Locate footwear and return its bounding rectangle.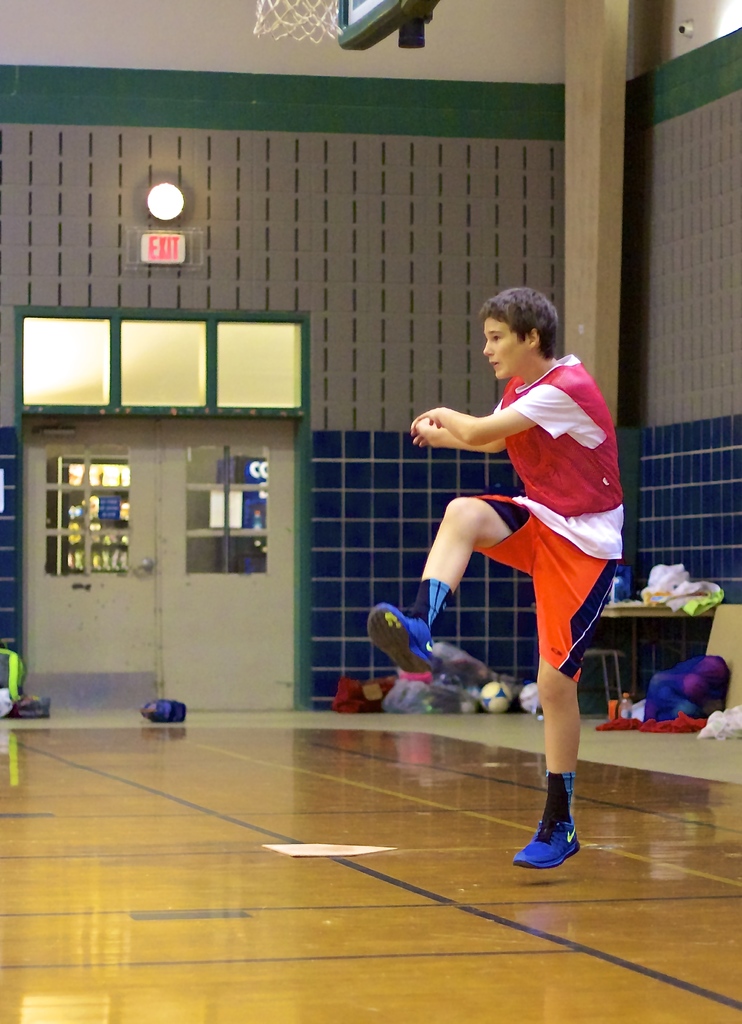
bbox=[368, 601, 442, 687].
